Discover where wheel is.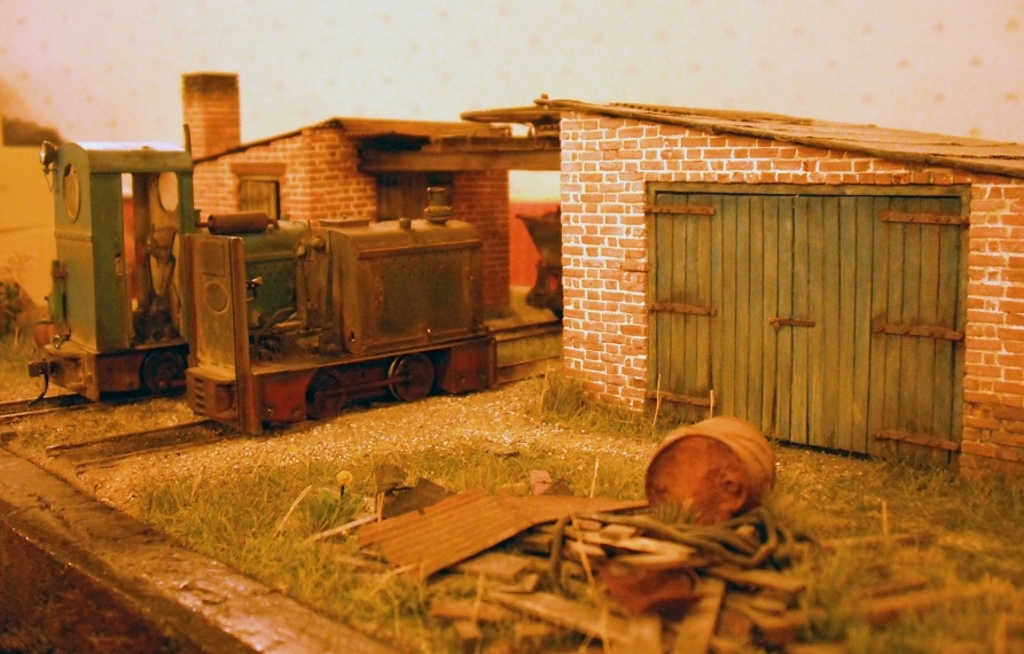
Discovered at x1=384 y1=355 x2=430 y2=406.
